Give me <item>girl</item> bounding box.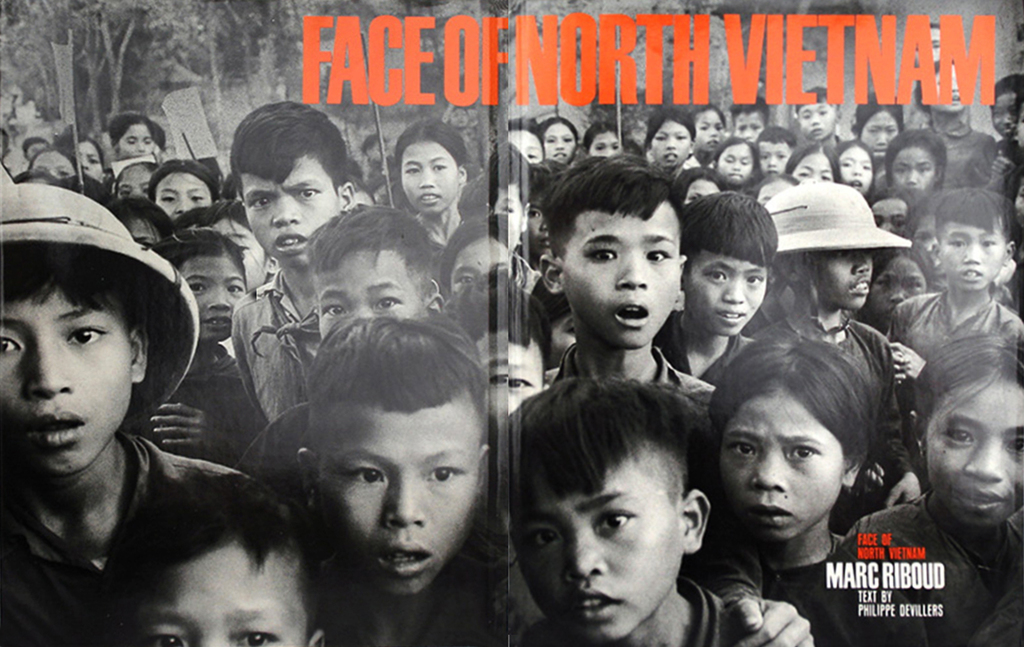
left=687, top=104, right=727, bottom=164.
